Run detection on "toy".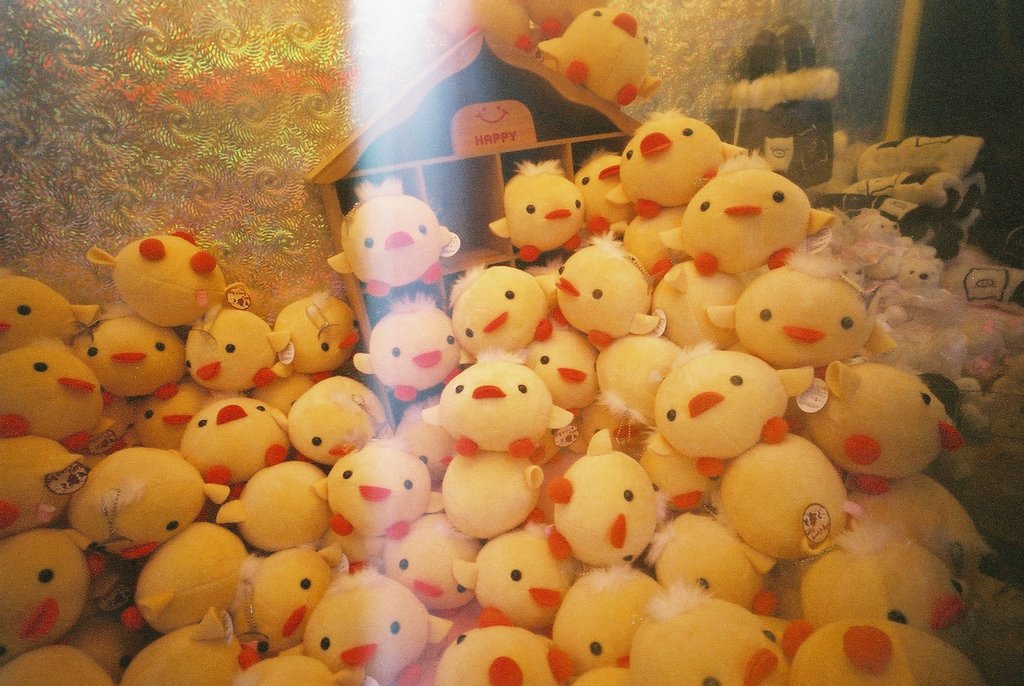
Result: box=[626, 204, 695, 284].
